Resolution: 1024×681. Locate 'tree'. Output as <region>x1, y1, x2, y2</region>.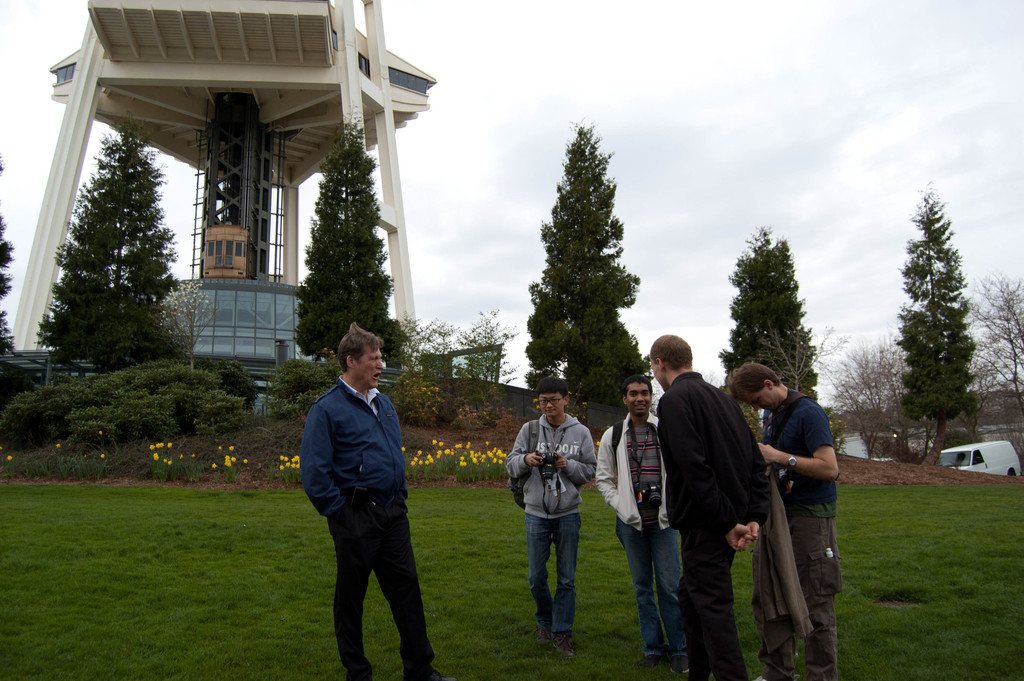
<region>0, 310, 19, 361</region>.
